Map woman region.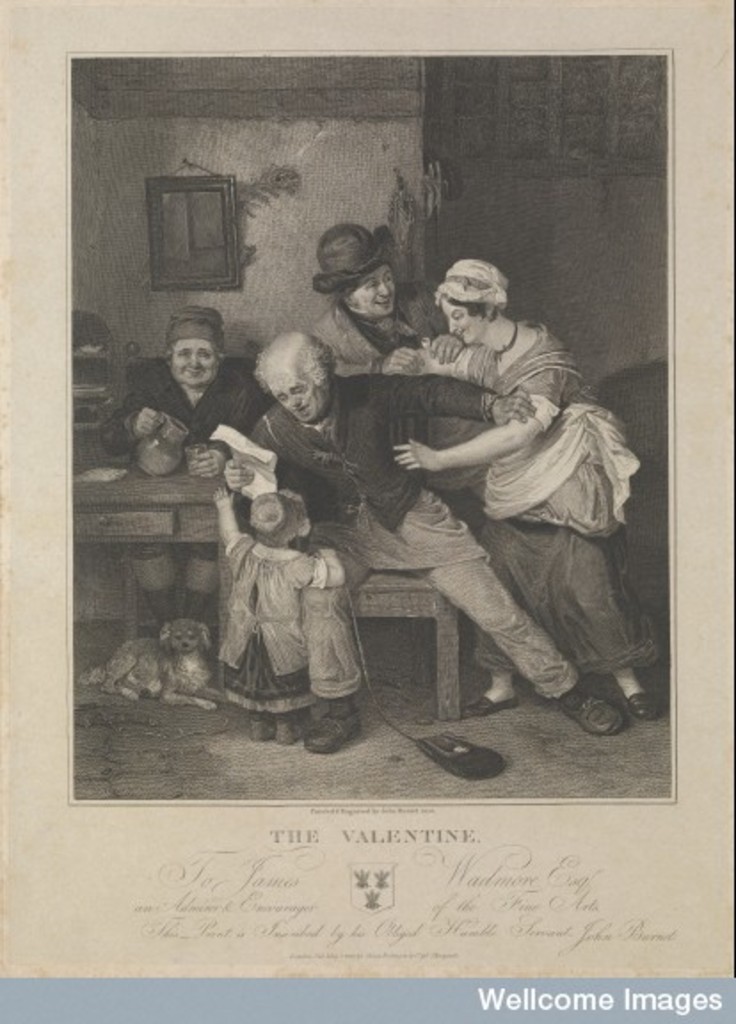
Mapped to crop(100, 306, 268, 620).
